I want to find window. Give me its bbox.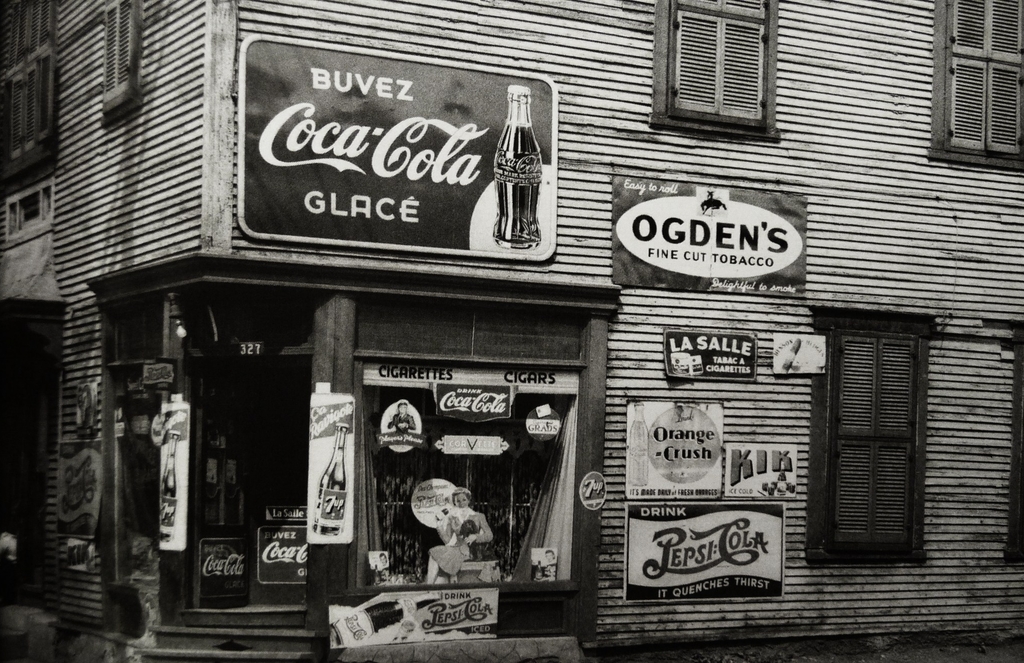
x1=668 y1=0 x2=773 y2=138.
